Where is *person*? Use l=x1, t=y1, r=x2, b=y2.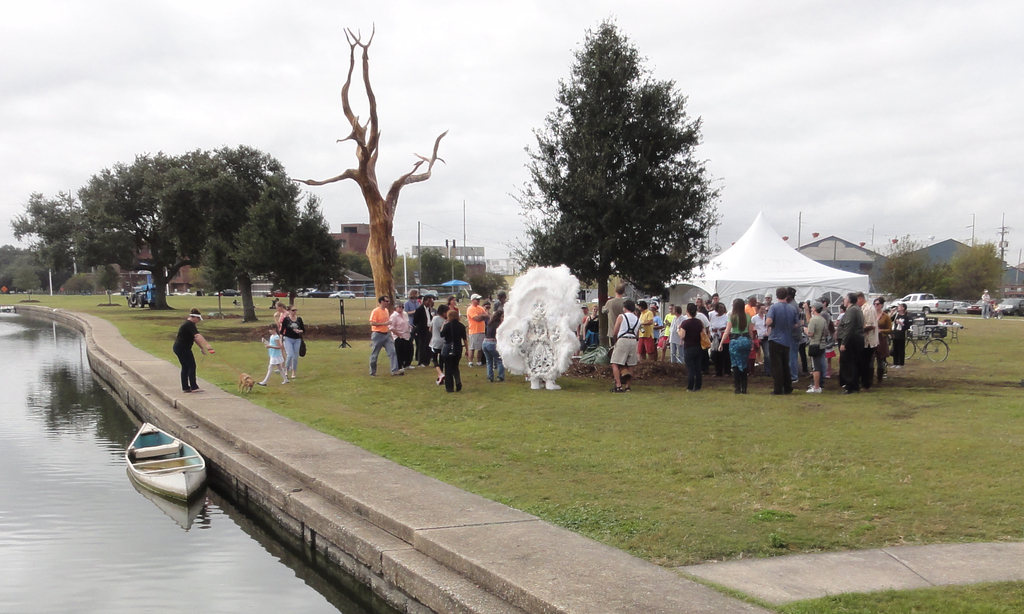
l=369, t=297, r=403, b=380.
